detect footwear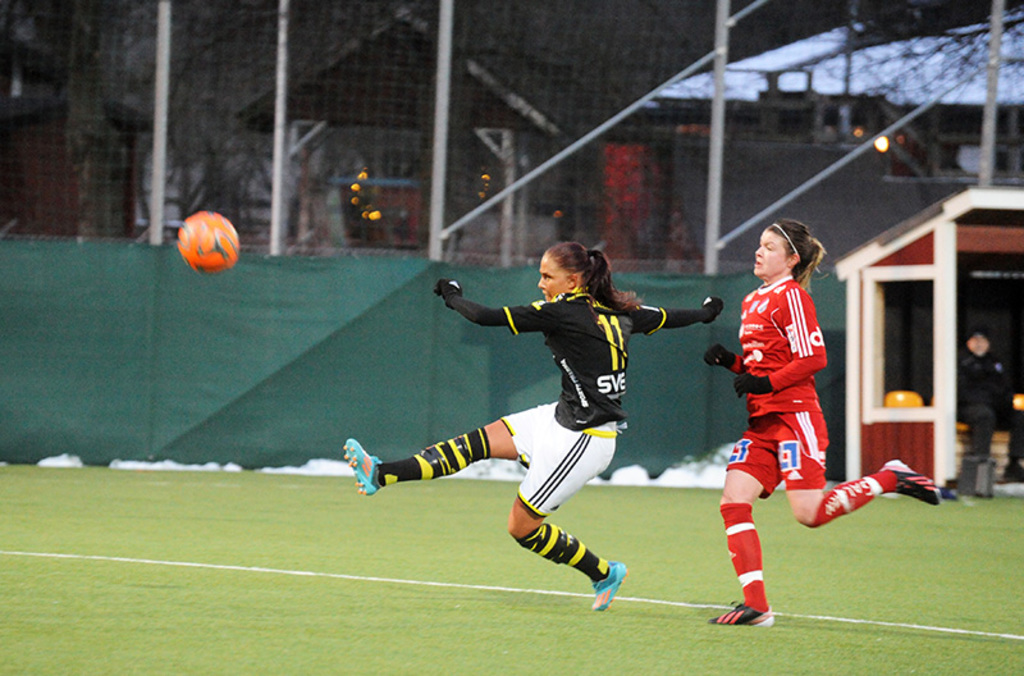
select_region(582, 559, 634, 617)
